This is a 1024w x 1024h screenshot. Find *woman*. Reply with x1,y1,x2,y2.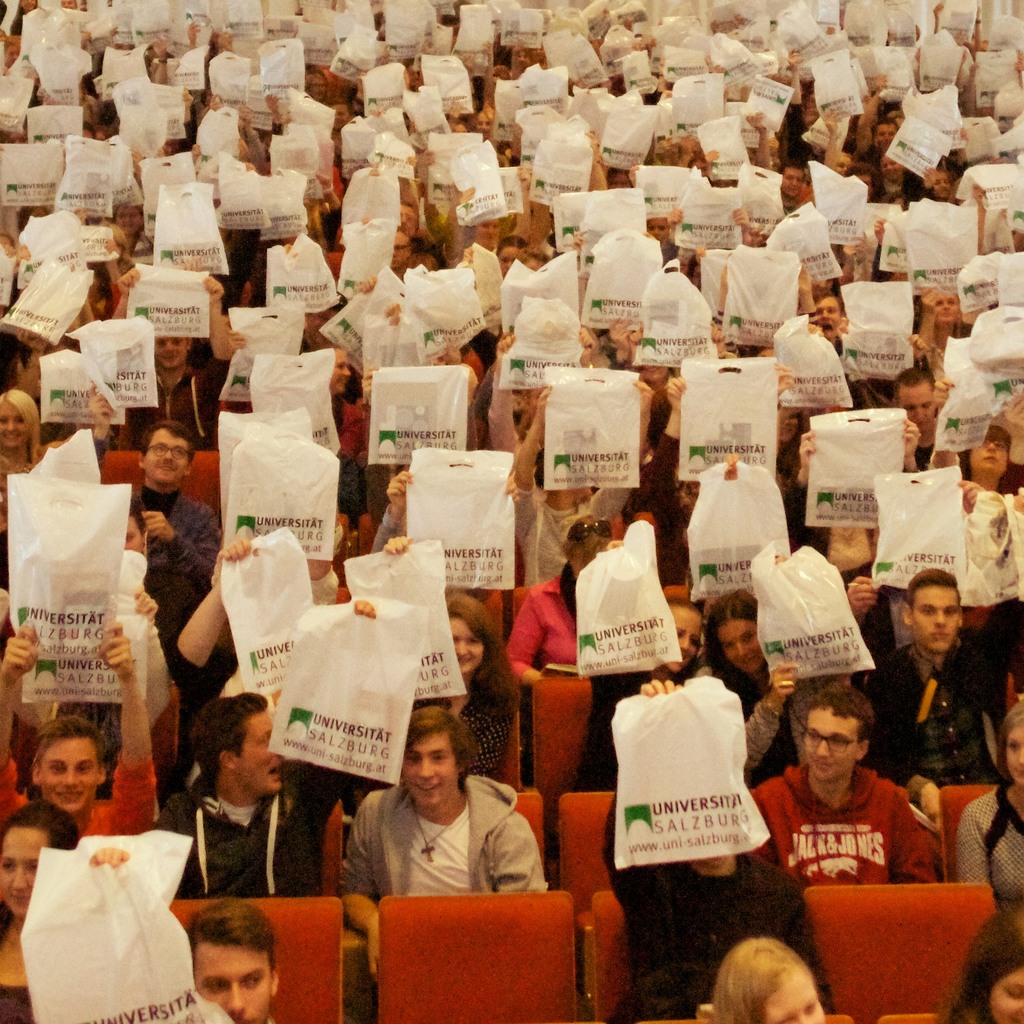
0,287,79,384.
